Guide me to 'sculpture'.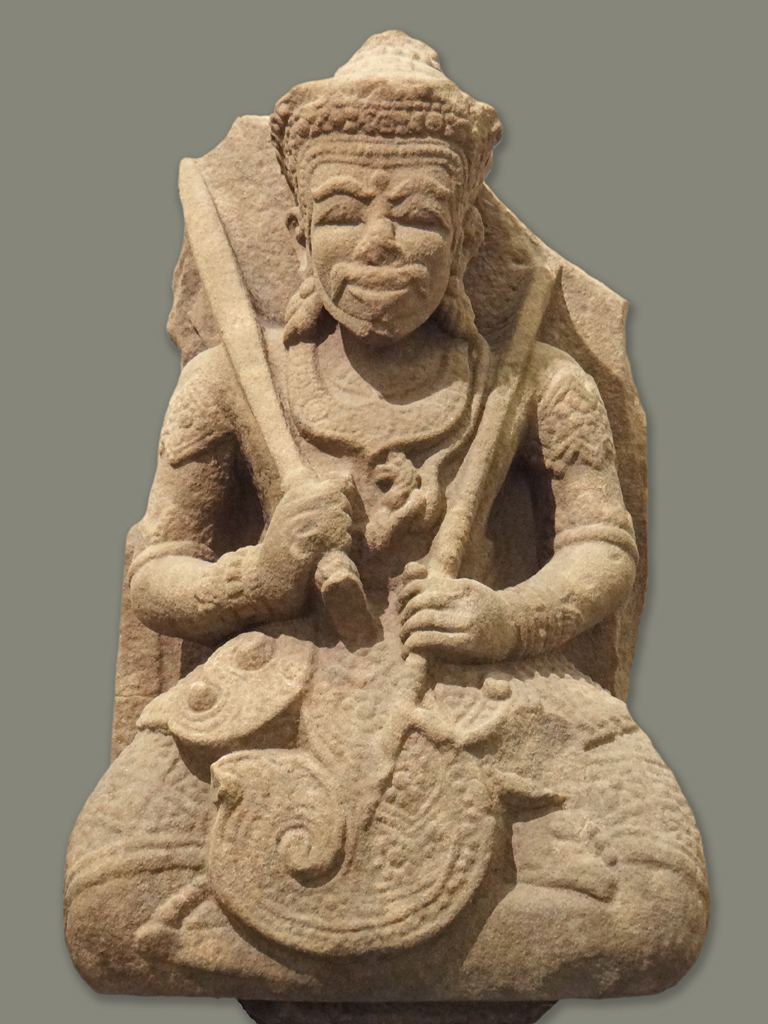
Guidance: 81, 80, 731, 999.
